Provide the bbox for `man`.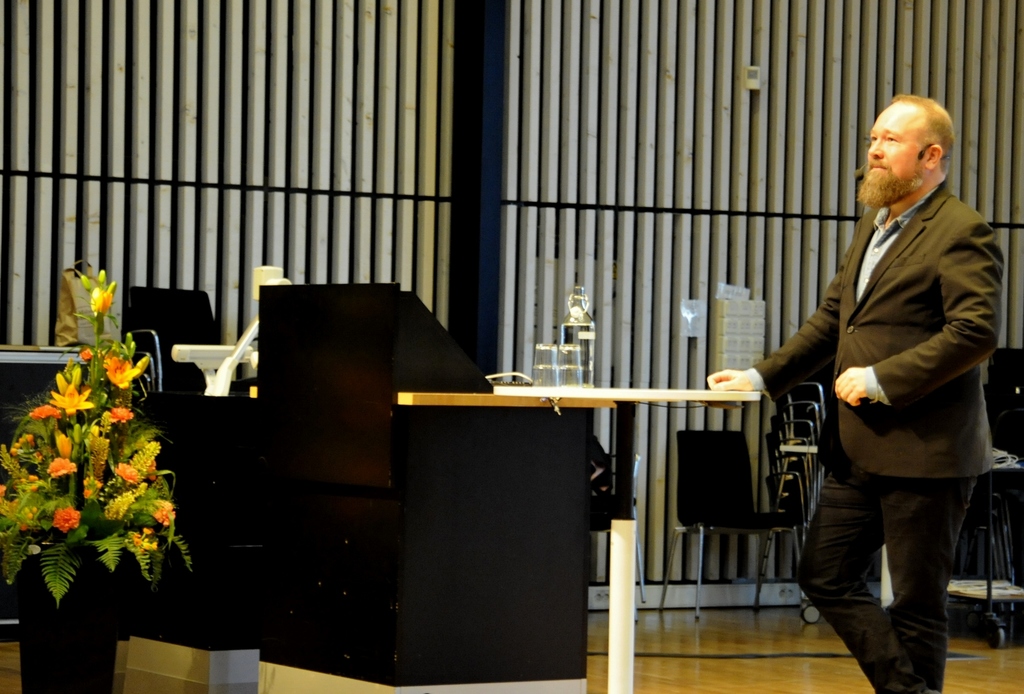
[769, 77, 1009, 676].
